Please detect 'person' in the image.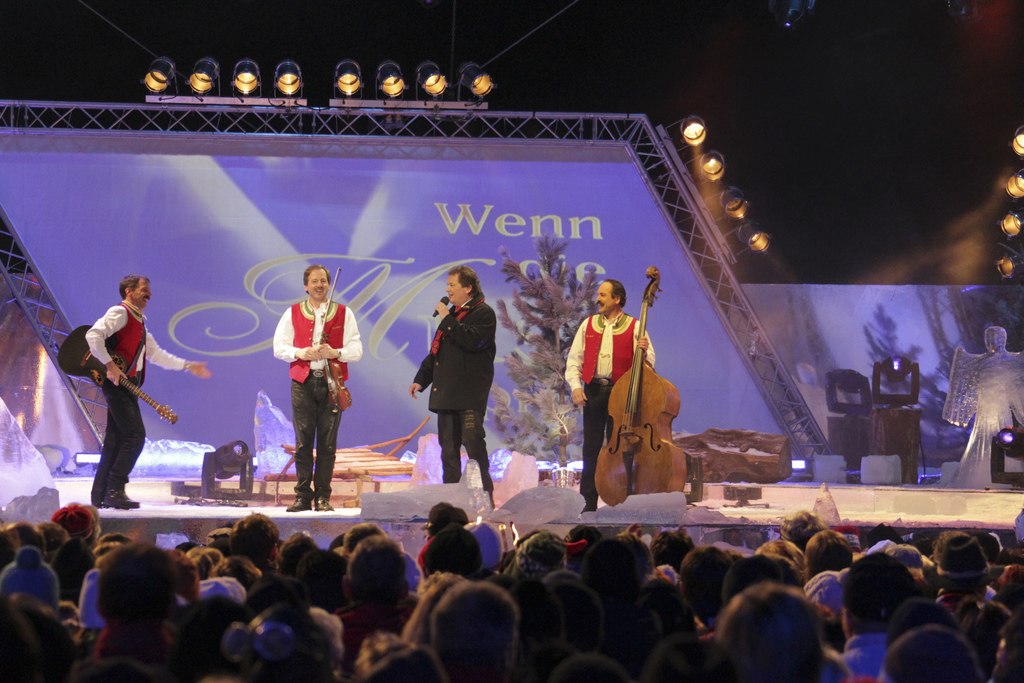
left=85, top=276, right=212, bottom=511.
